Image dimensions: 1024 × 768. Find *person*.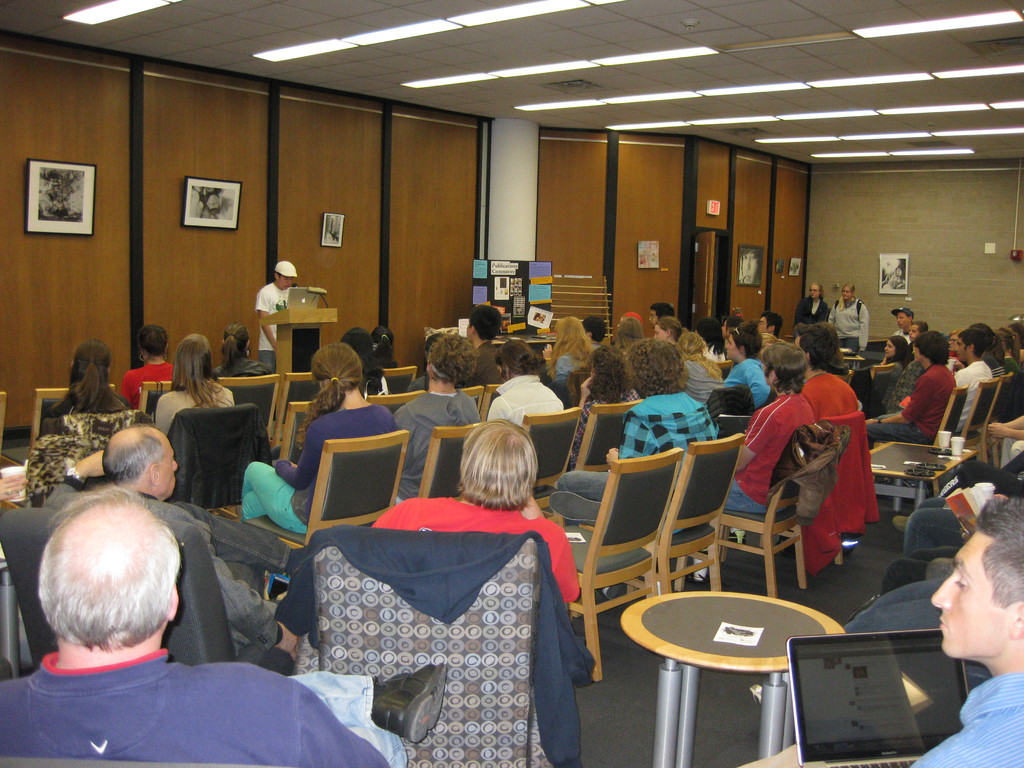
bbox(40, 339, 158, 507).
